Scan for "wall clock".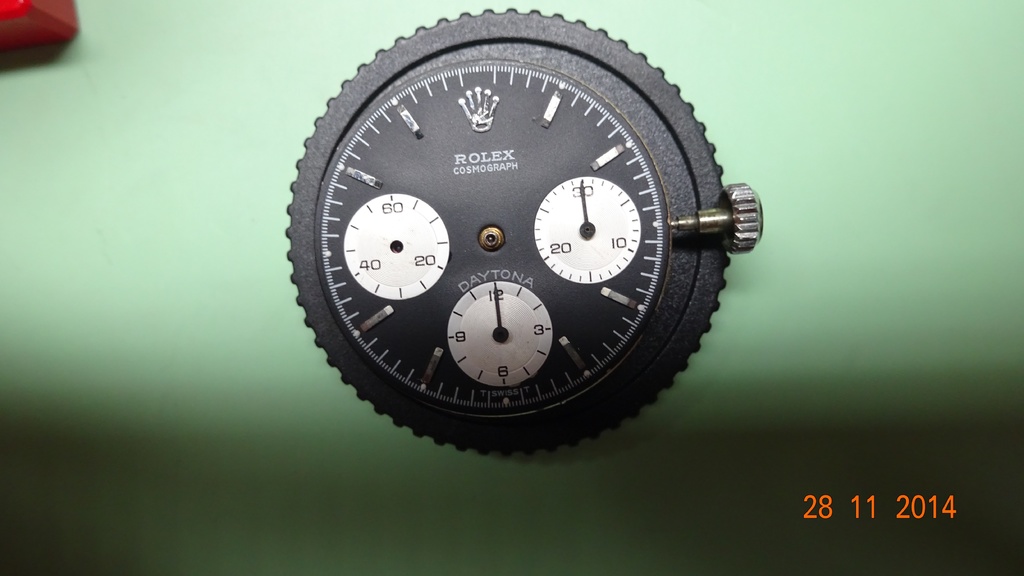
Scan result: [282,3,767,463].
